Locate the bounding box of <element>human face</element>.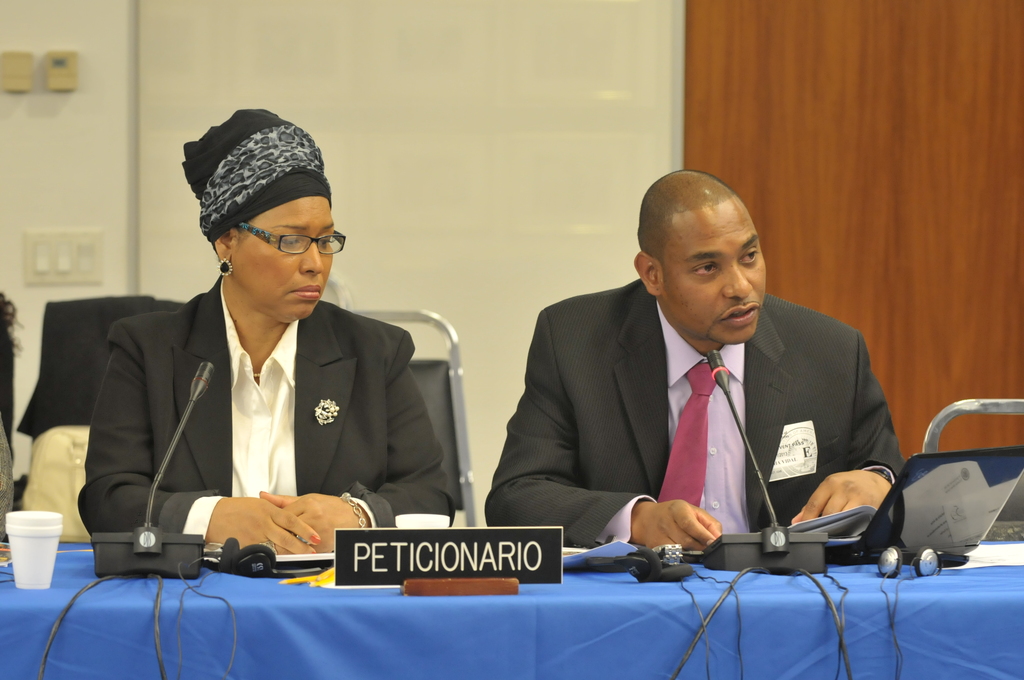
Bounding box: select_region(243, 198, 346, 323).
